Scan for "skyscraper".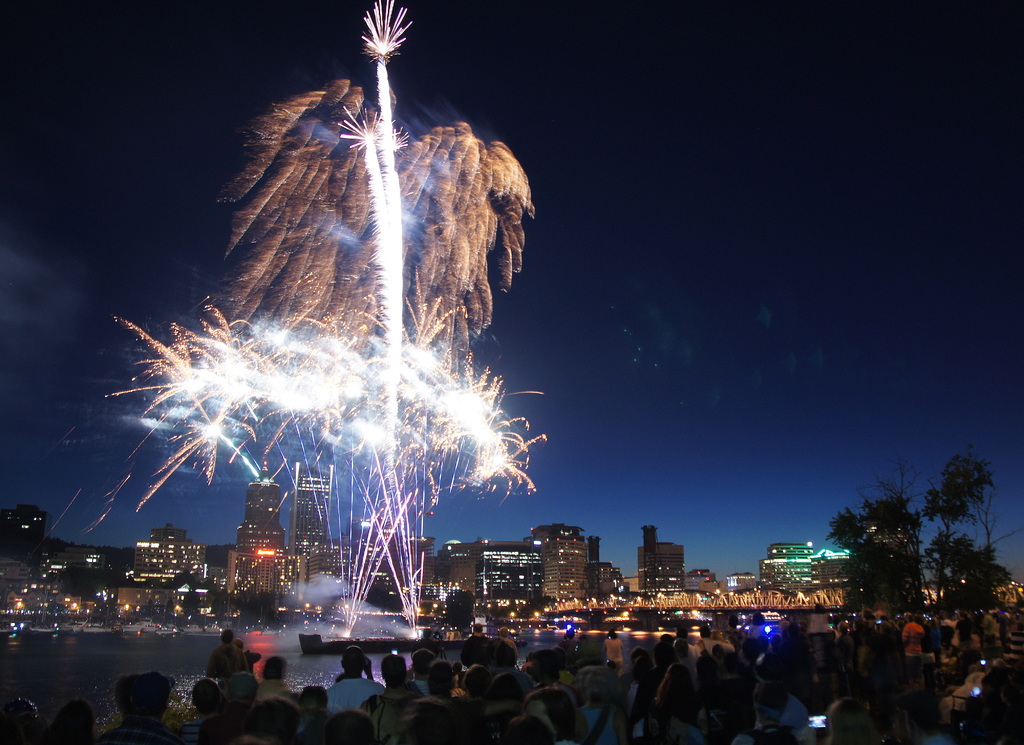
Scan result: 292, 469, 330, 553.
